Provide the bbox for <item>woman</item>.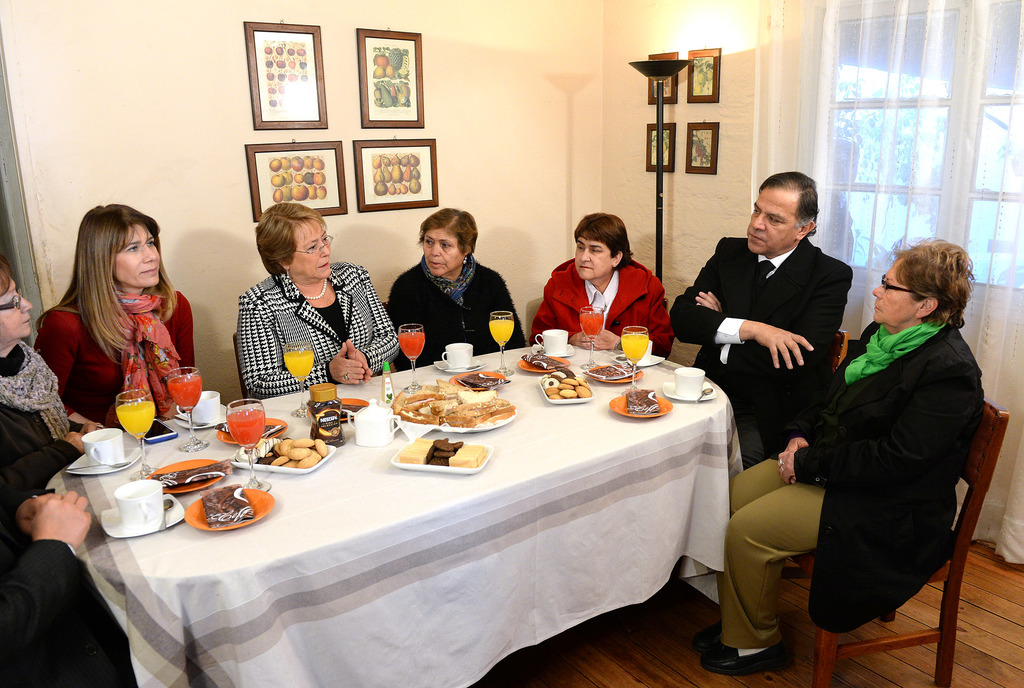
(x1=31, y1=203, x2=192, y2=433).
